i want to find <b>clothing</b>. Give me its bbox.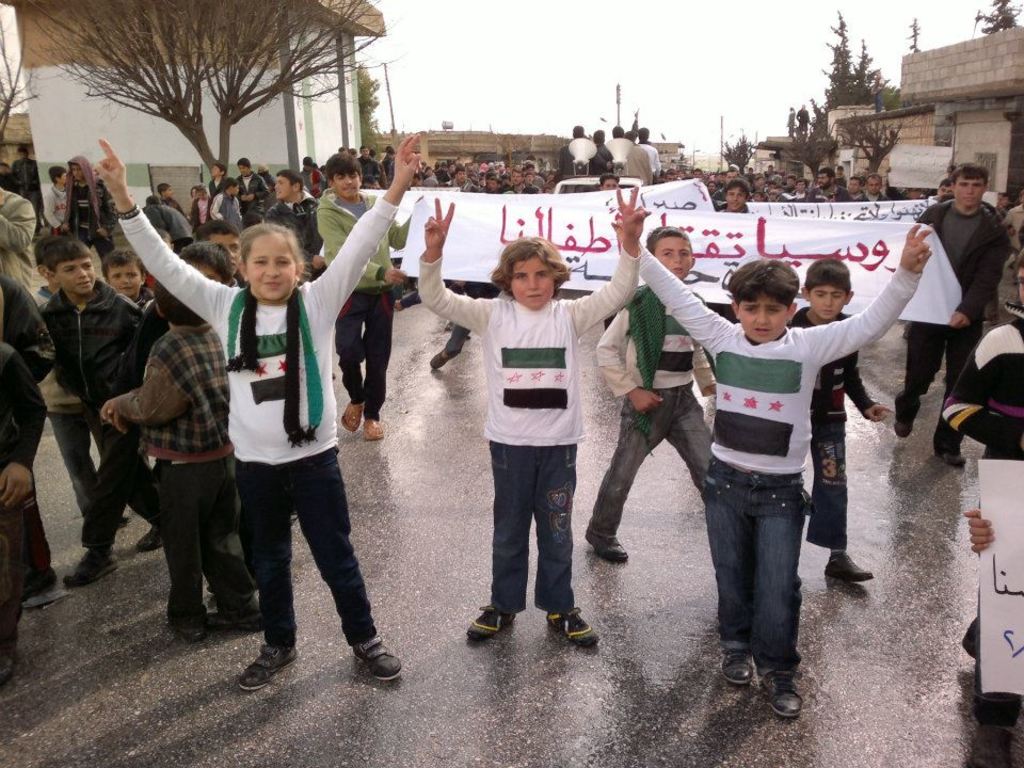
left=7, top=150, right=33, bottom=208.
